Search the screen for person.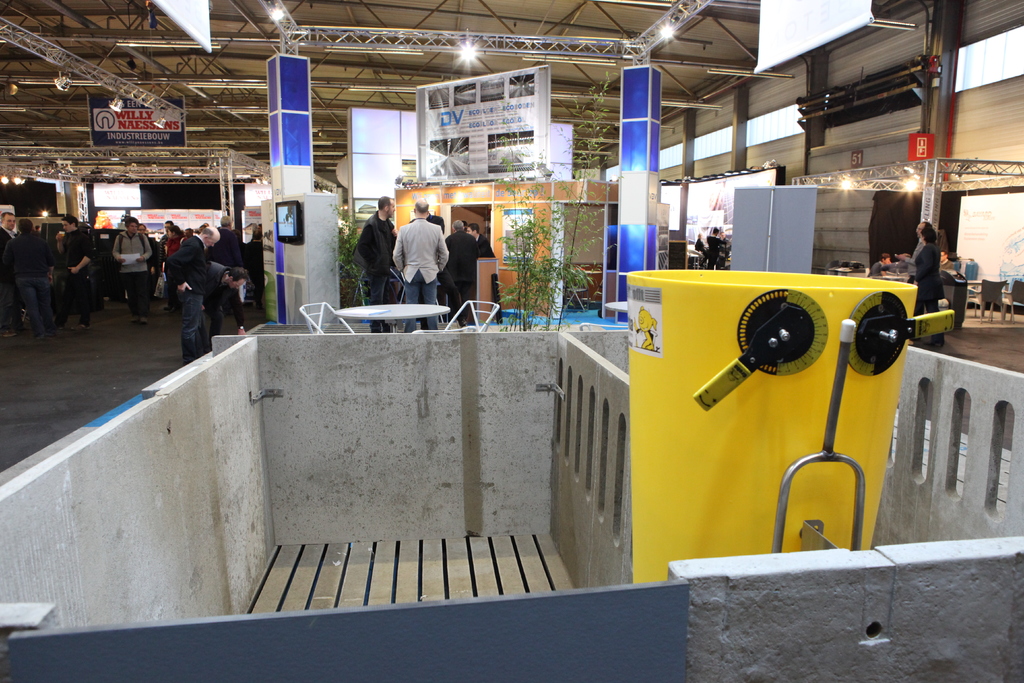
Found at select_region(0, 210, 13, 304).
